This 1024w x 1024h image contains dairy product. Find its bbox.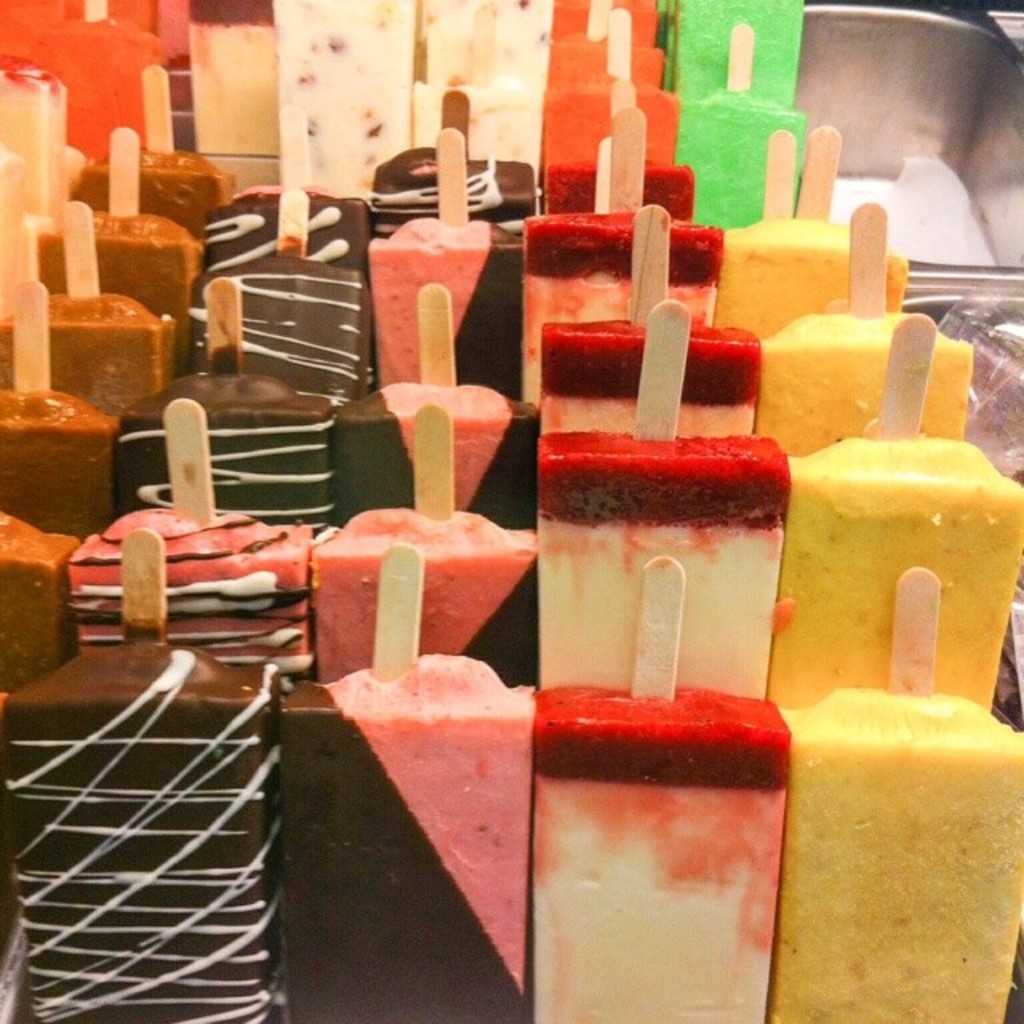
<region>755, 304, 973, 456</region>.
